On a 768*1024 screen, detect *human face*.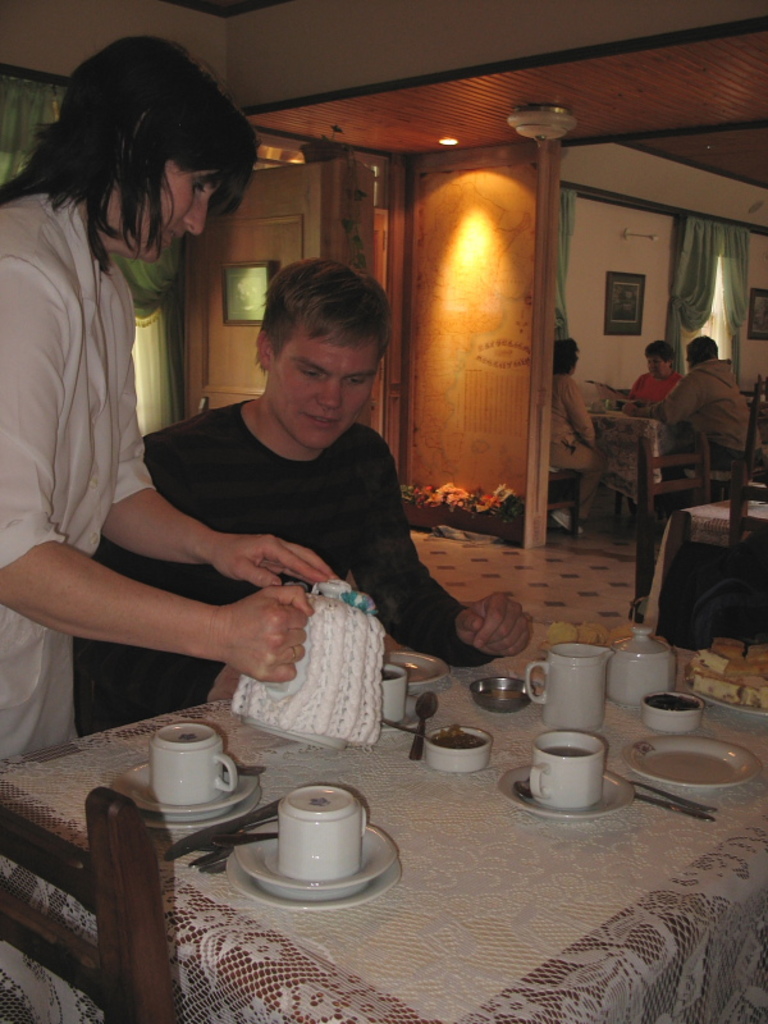
crop(266, 339, 380, 451).
